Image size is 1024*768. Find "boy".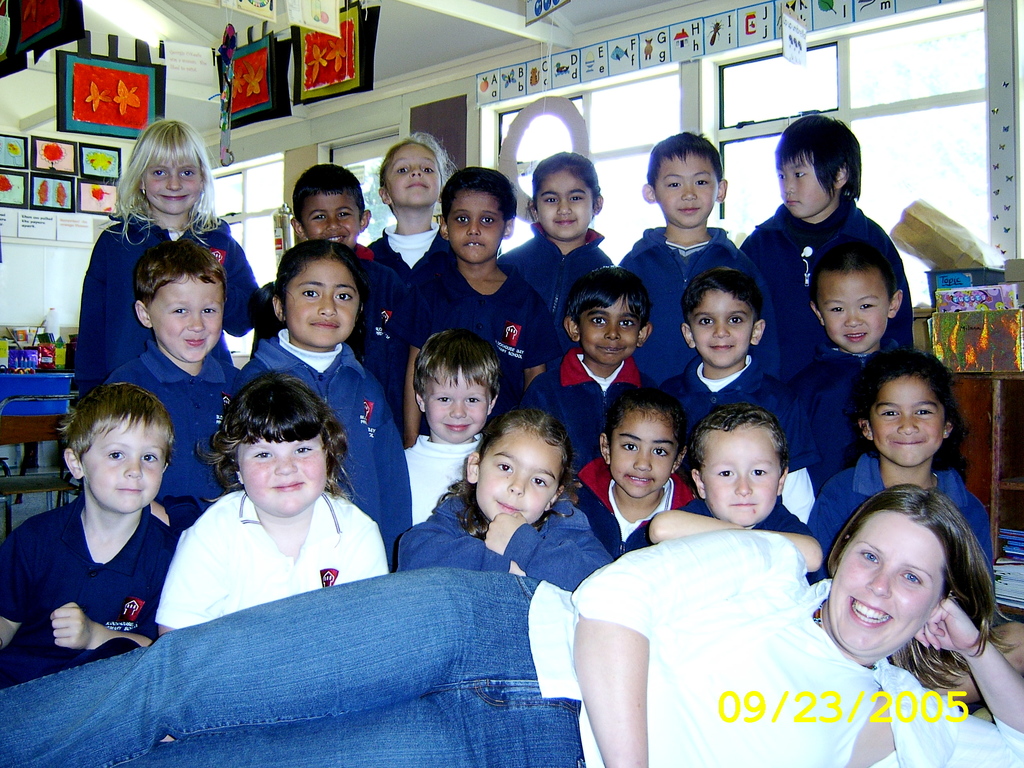
pyautogui.locateOnScreen(625, 402, 834, 593).
